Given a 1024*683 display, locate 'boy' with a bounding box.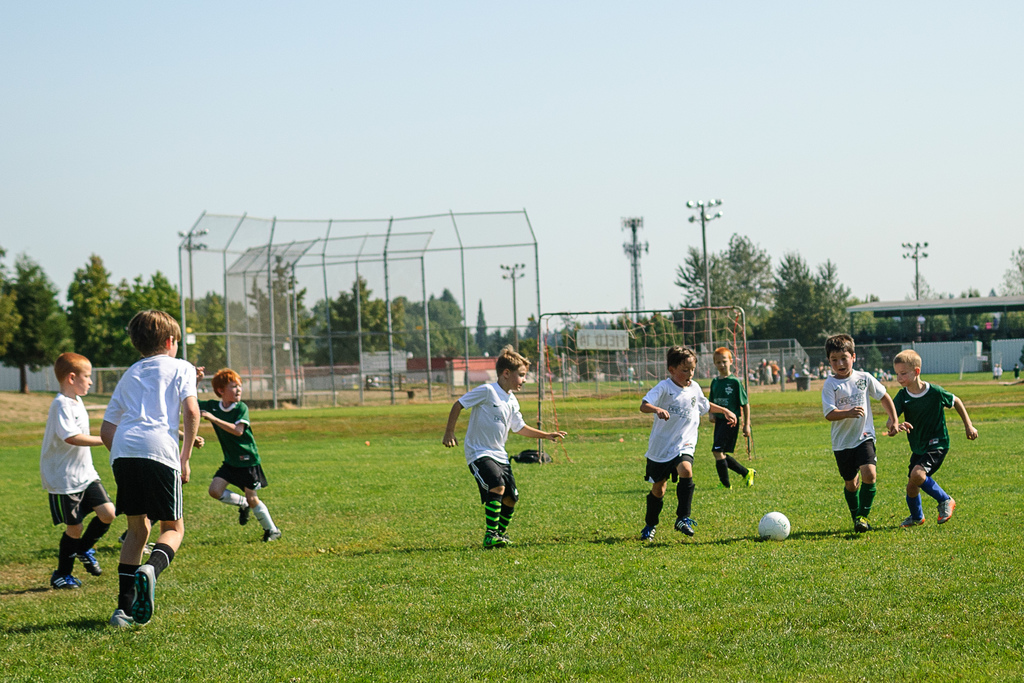
Located: select_region(442, 342, 581, 548).
